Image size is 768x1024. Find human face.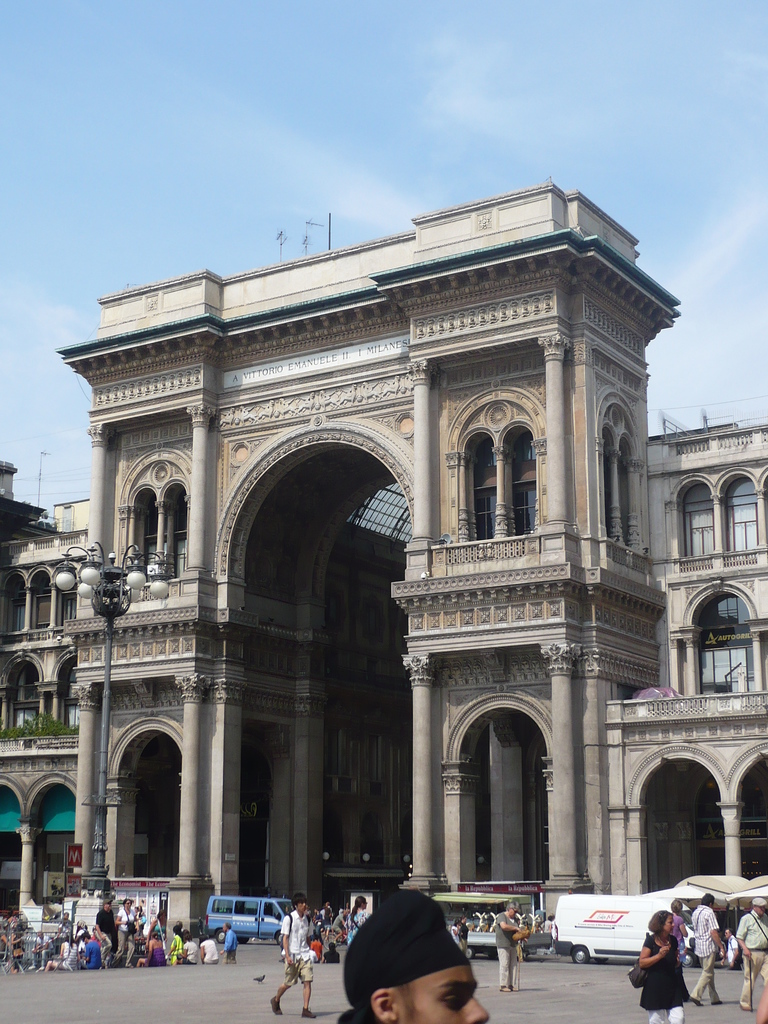
bbox=[394, 966, 490, 1023].
